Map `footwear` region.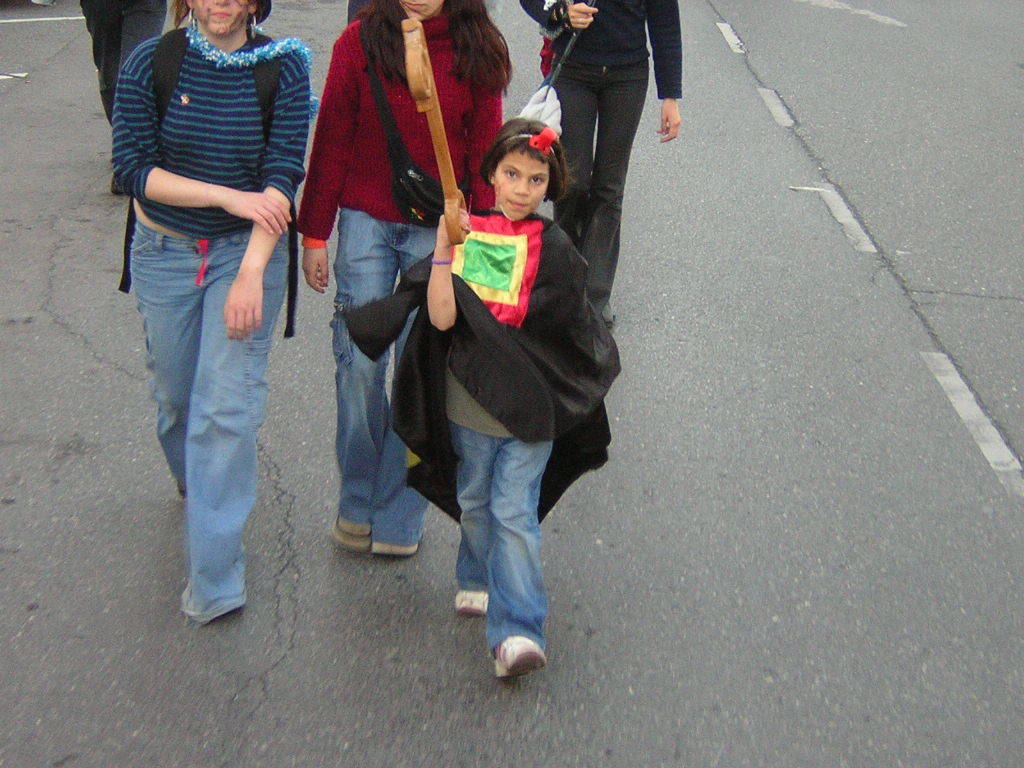
Mapped to pyautogui.locateOnScreen(370, 539, 427, 556).
